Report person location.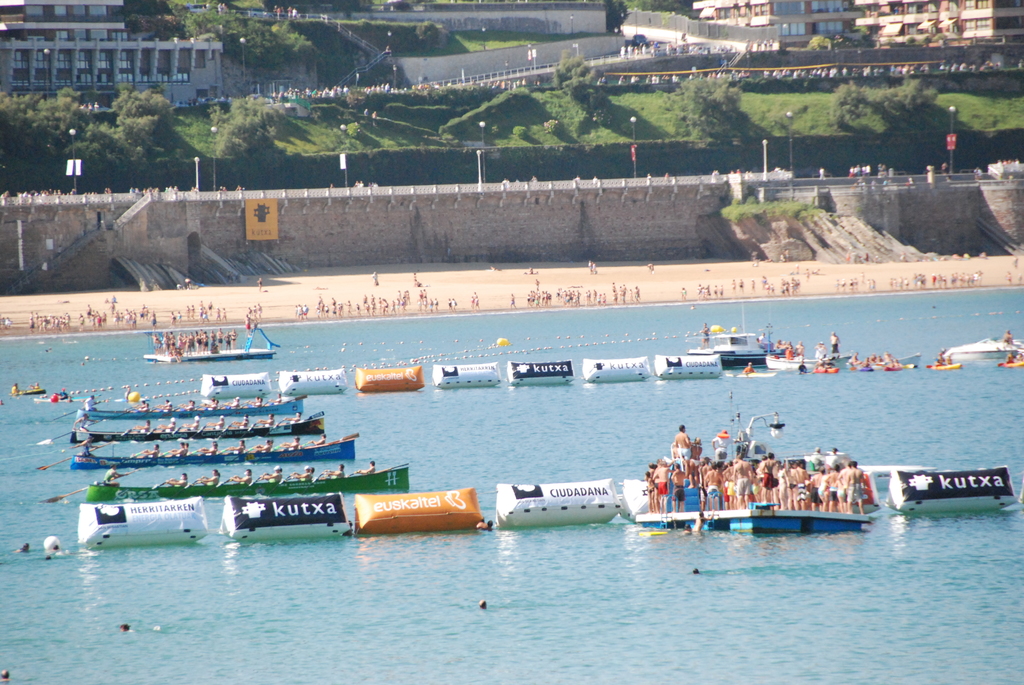
Report: bbox=[789, 459, 815, 514].
